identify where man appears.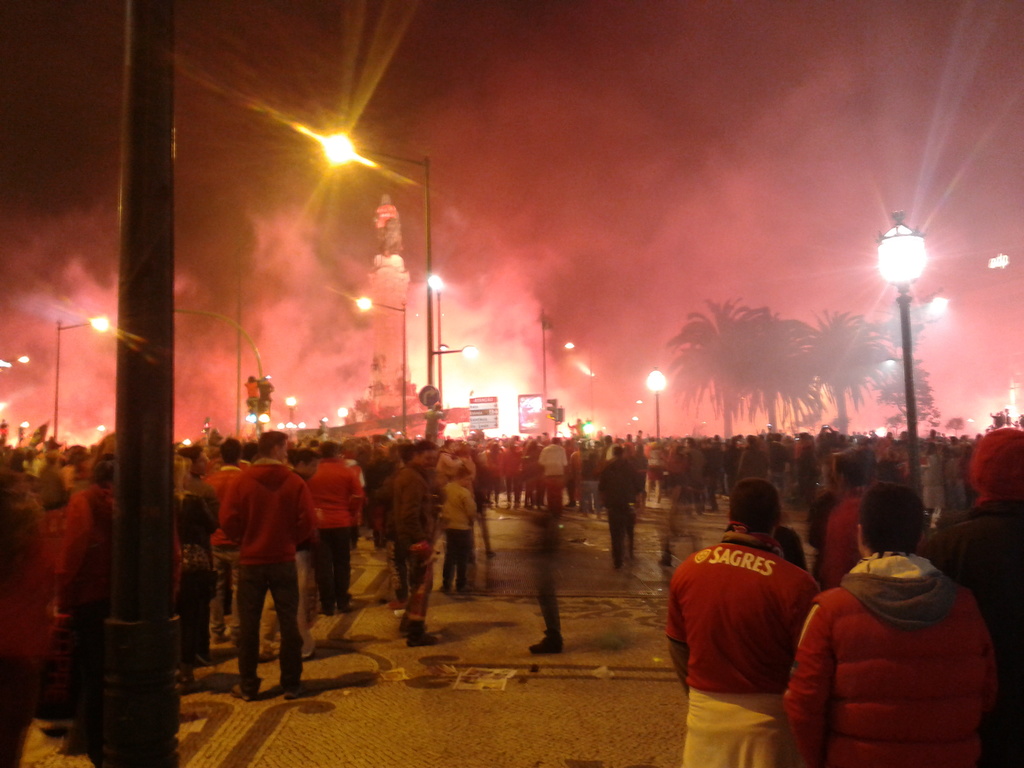
Appears at box=[396, 440, 436, 654].
